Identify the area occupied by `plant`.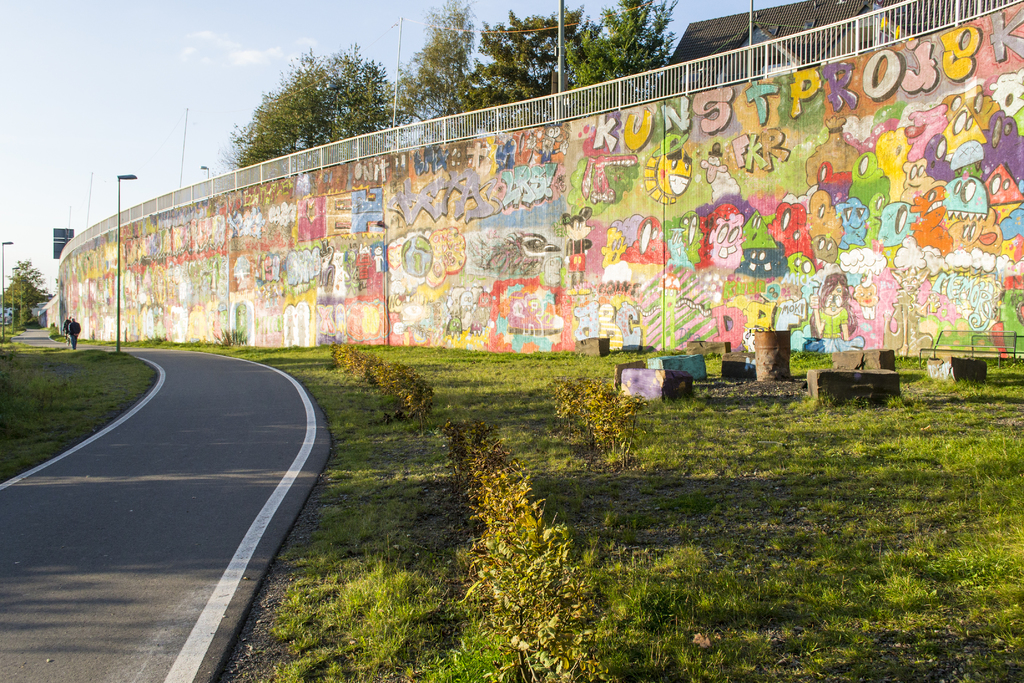
Area: {"x1": 212, "y1": 328, "x2": 253, "y2": 344}.
